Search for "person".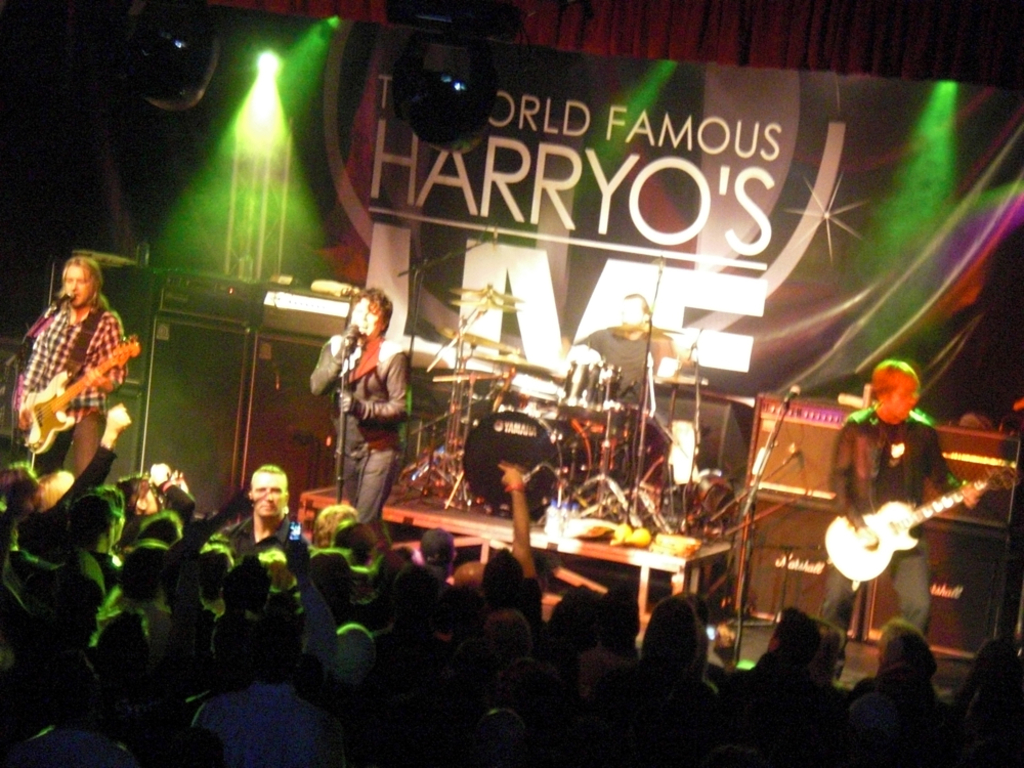
Found at {"x1": 306, "y1": 288, "x2": 409, "y2": 519}.
